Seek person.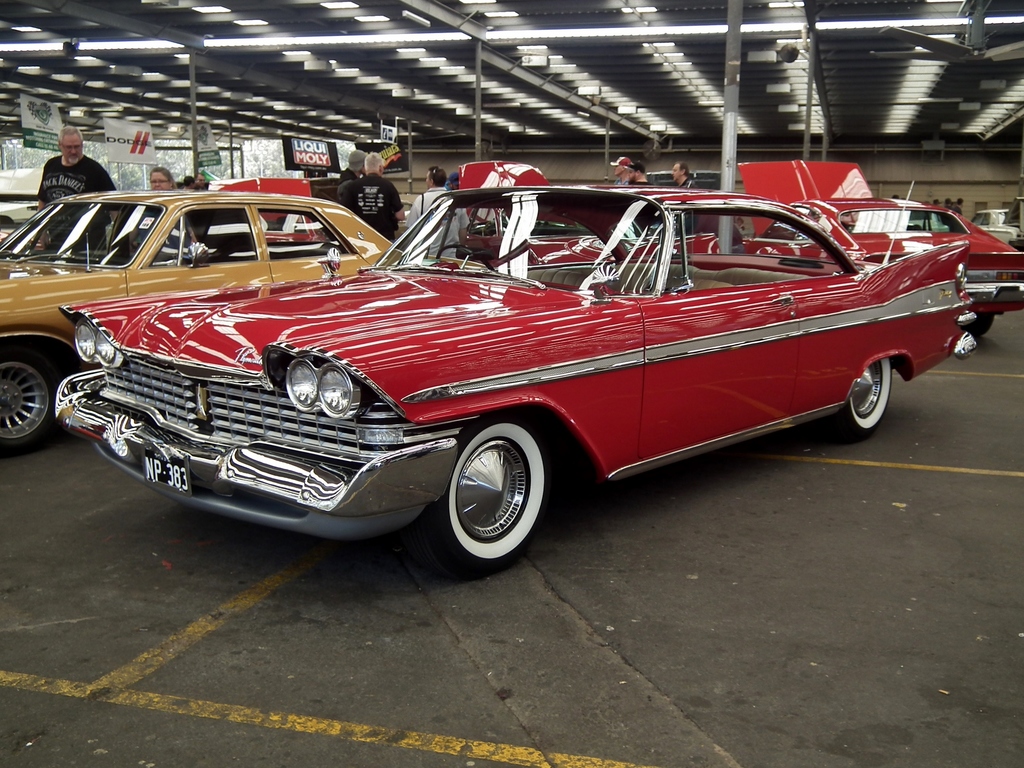
37:118:125:260.
